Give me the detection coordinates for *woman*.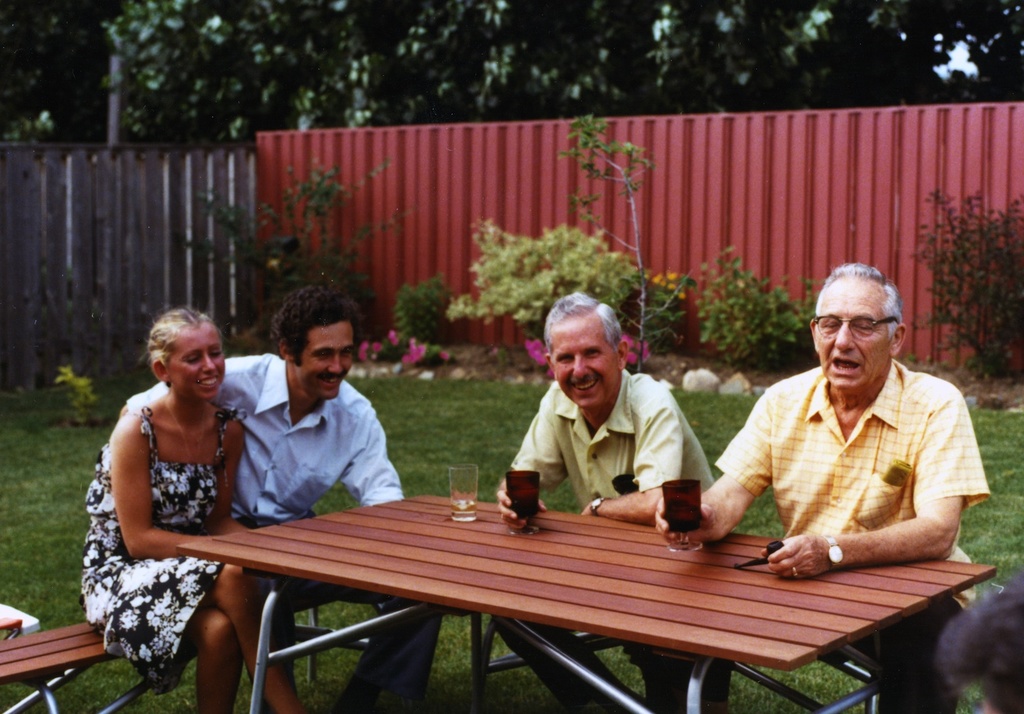
detection(88, 279, 263, 672).
